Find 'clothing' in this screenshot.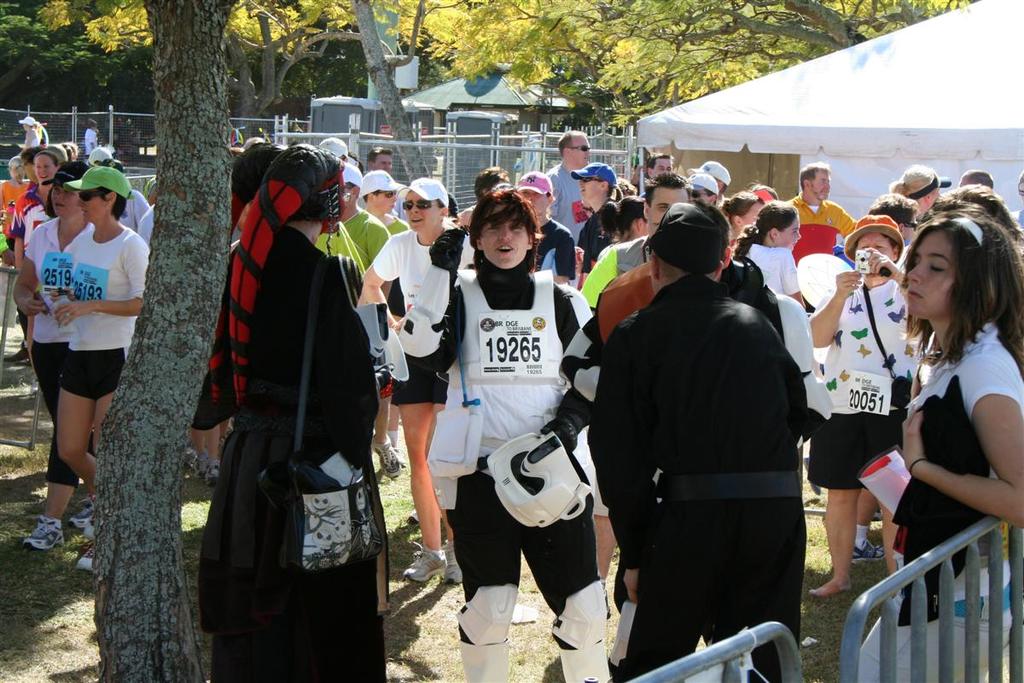
The bounding box for 'clothing' is crop(61, 221, 160, 394).
